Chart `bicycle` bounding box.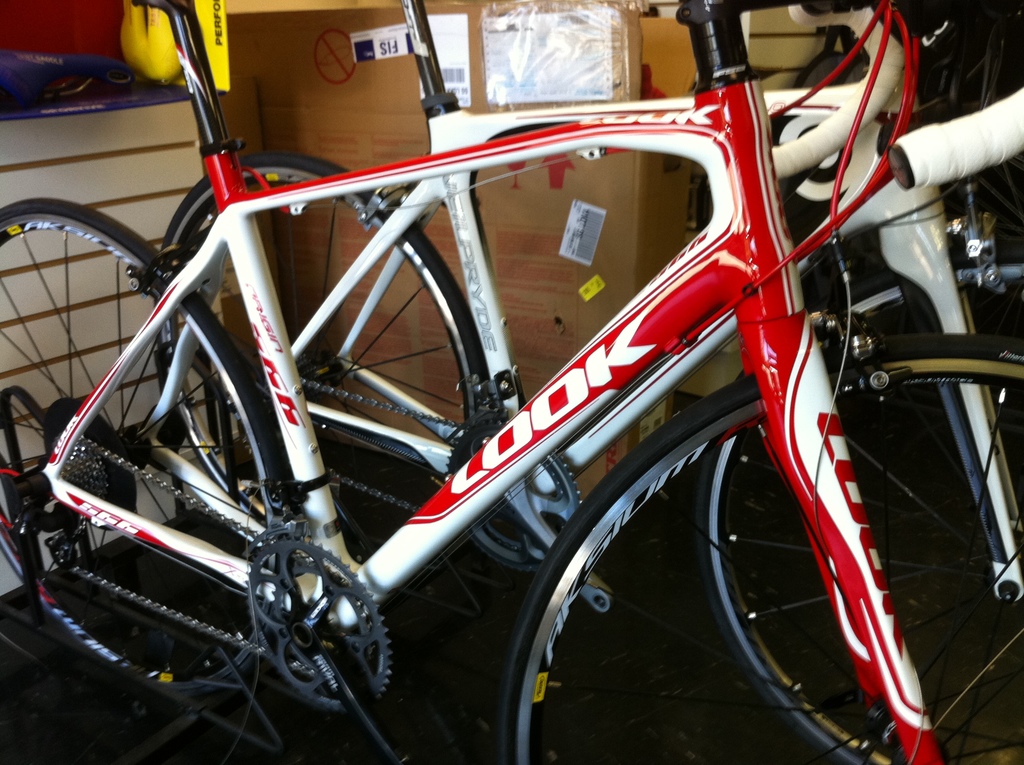
Charted: locate(1, 0, 1023, 762).
